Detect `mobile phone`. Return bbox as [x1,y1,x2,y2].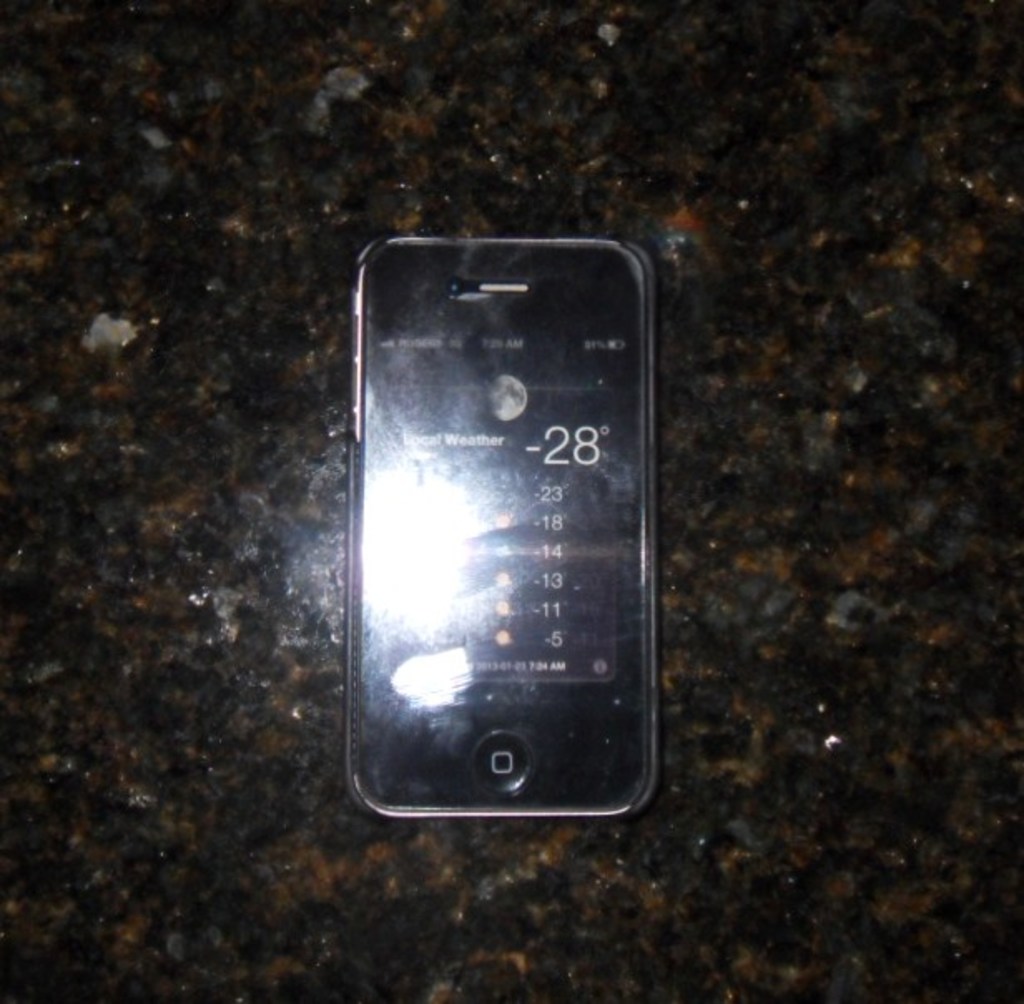
[339,224,657,829].
